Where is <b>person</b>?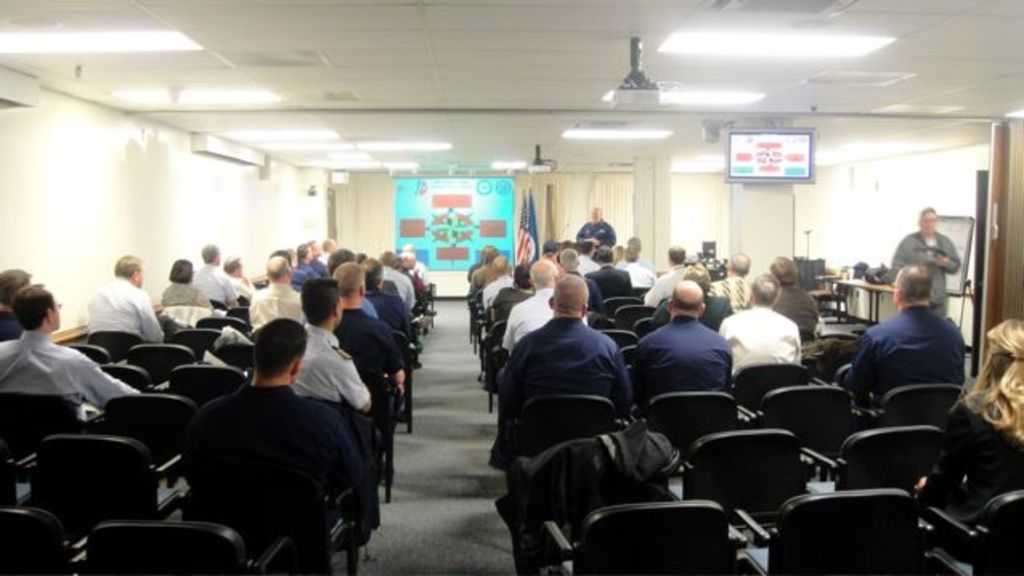
l=284, t=273, r=380, b=411.
